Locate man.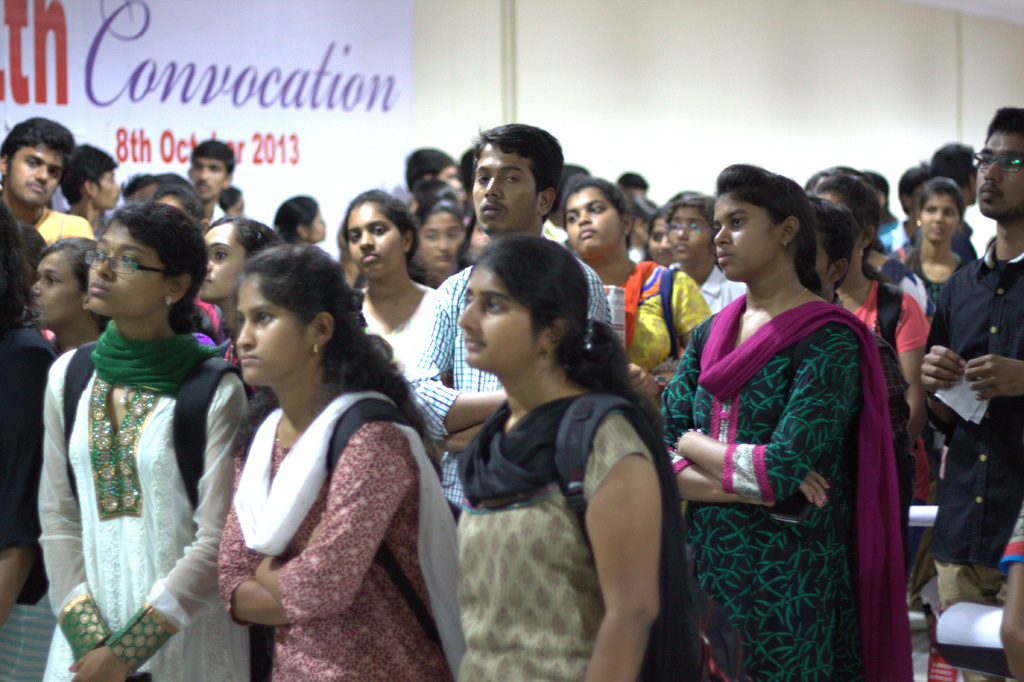
Bounding box: bbox=[187, 139, 234, 228].
